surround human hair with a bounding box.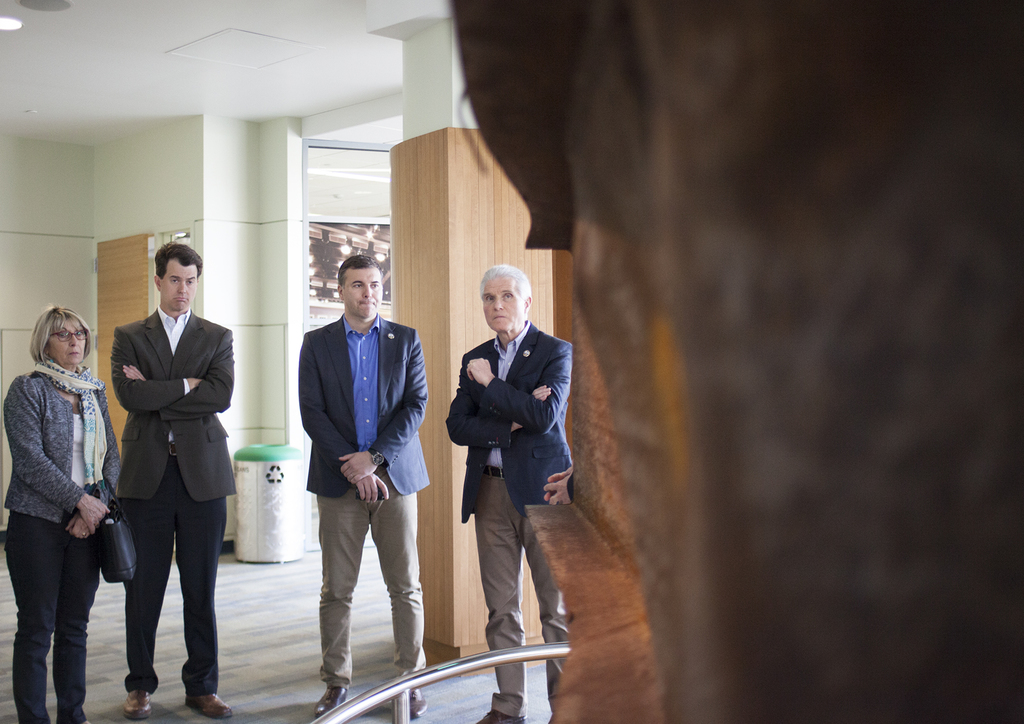
left=29, top=304, right=92, bottom=368.
